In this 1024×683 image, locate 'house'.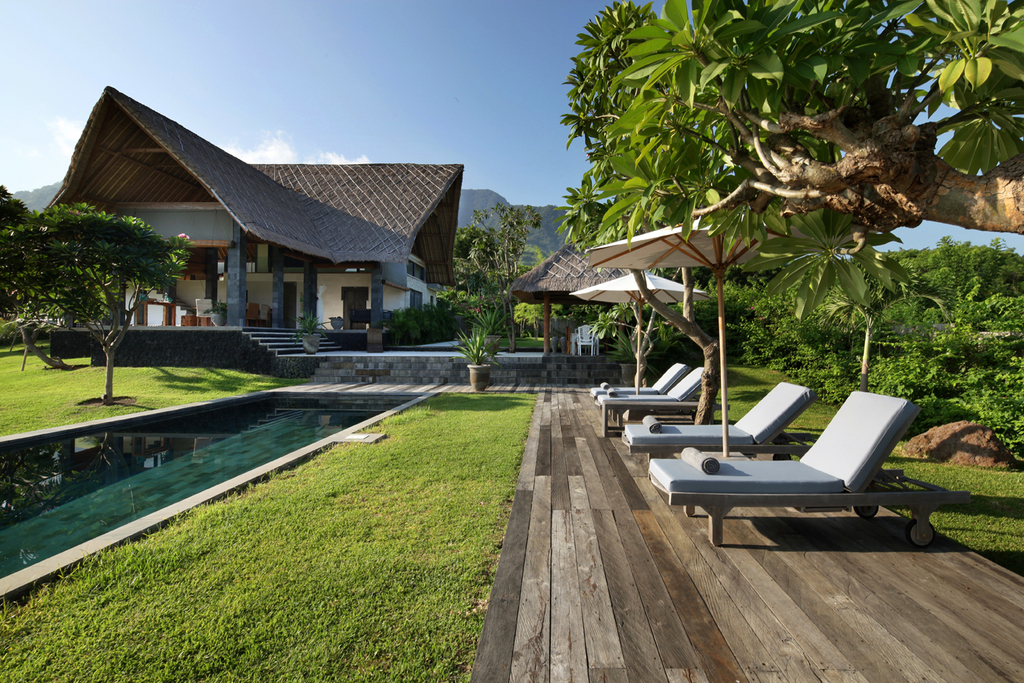
Bounding box: 43, 84, 472, 368.
